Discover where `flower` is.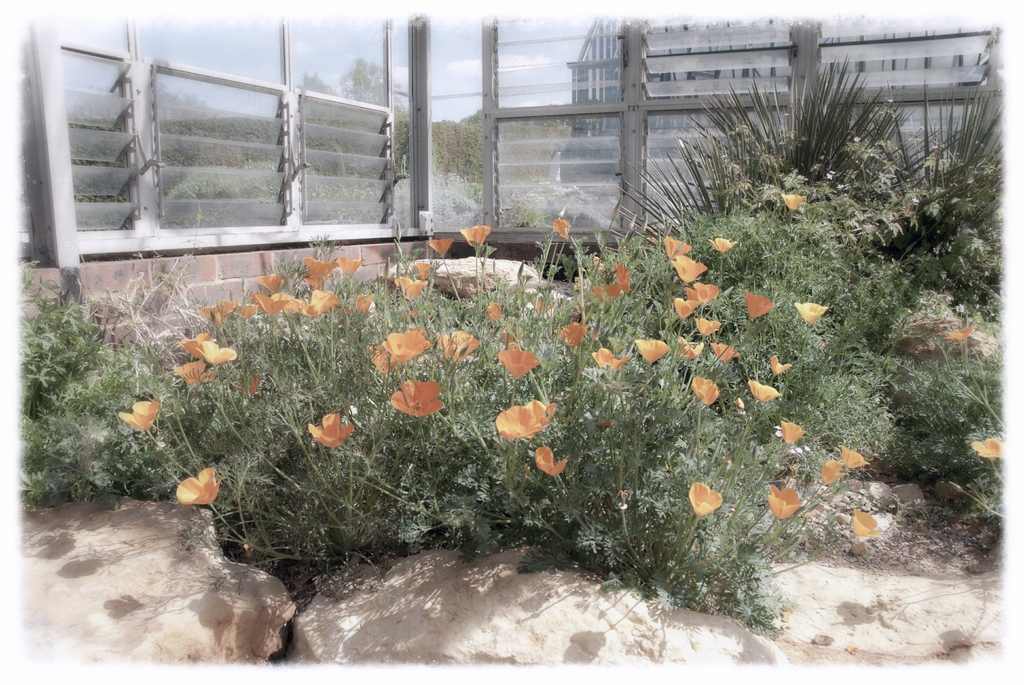
Discovered at [left=413, top=260, right=429, bottom=276].
